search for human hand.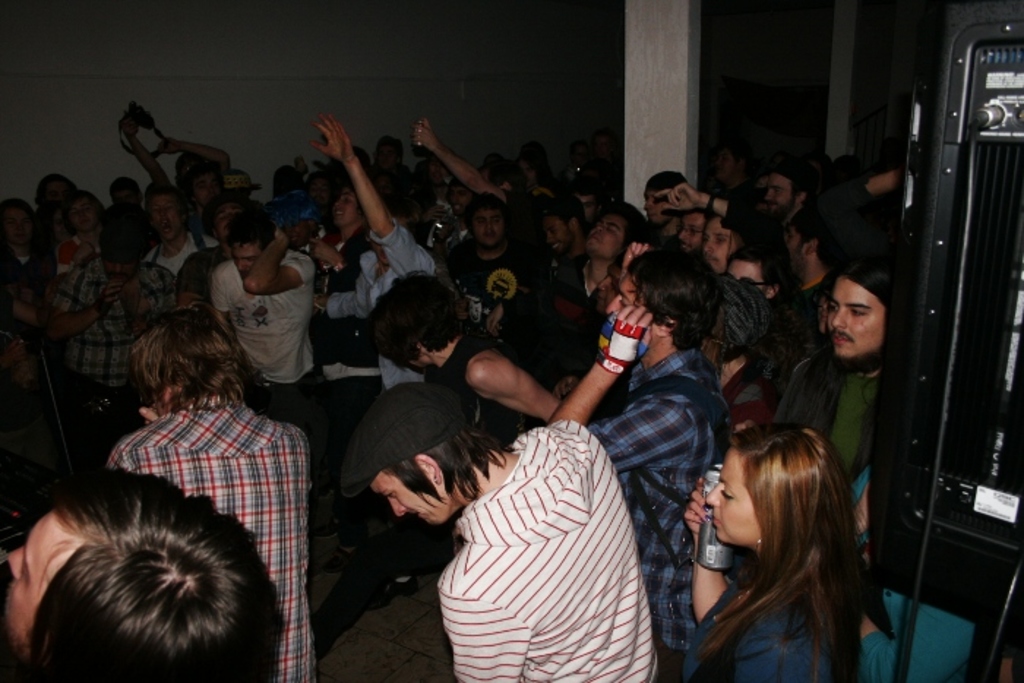
Found at locate(274, 230, 287, 252).
